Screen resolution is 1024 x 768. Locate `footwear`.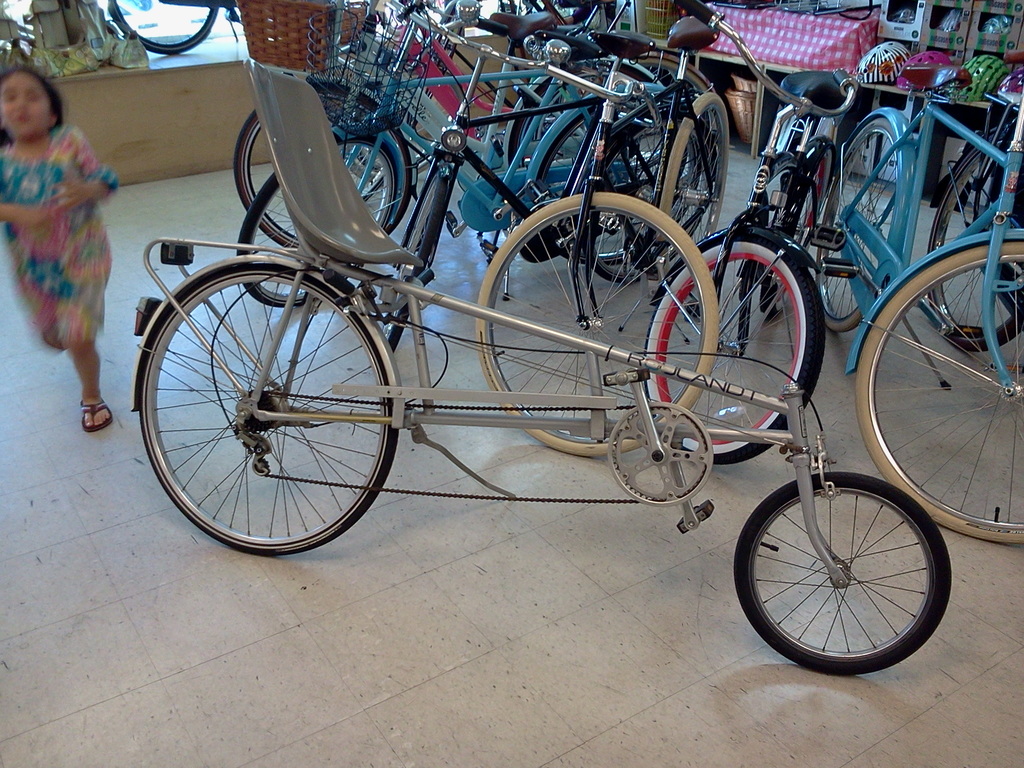
(77,402,113,434).
